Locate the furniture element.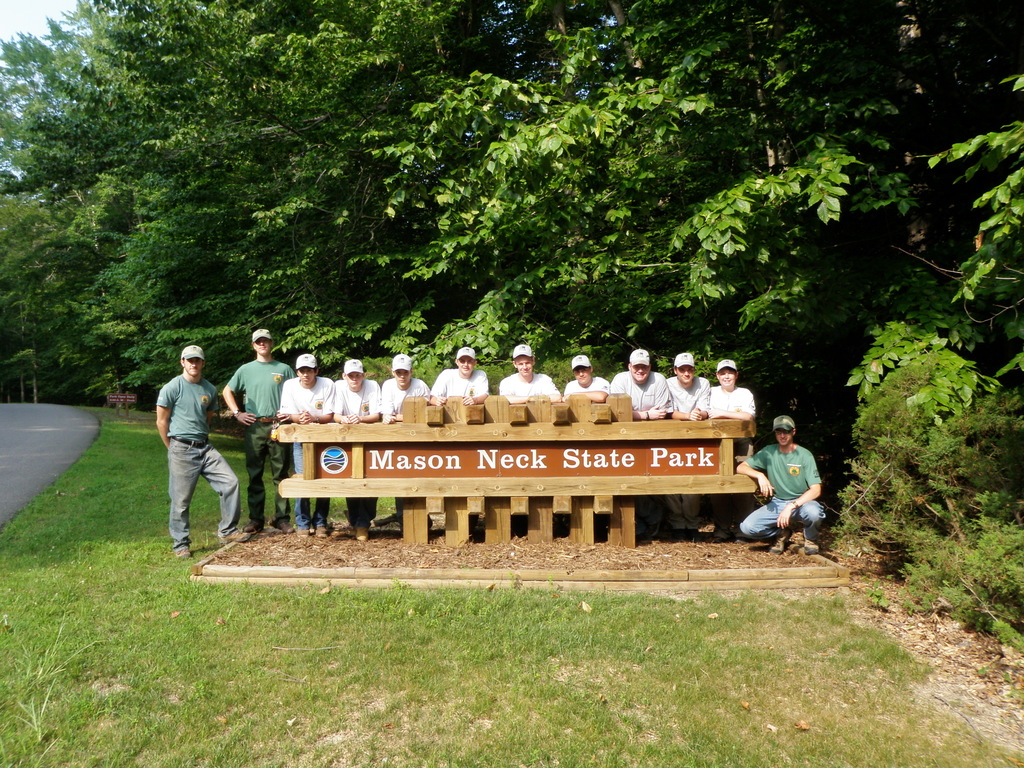
Element bbox: Rect(274, 394, 755, 545).
